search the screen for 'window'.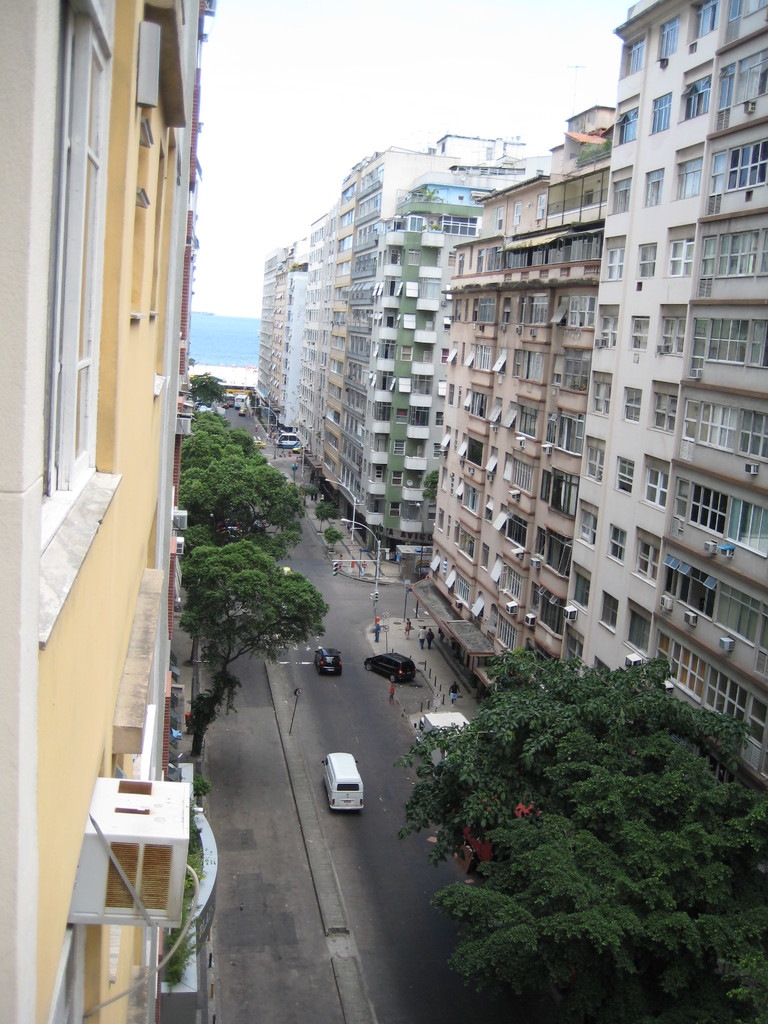
Found at [591,381,611,416].
